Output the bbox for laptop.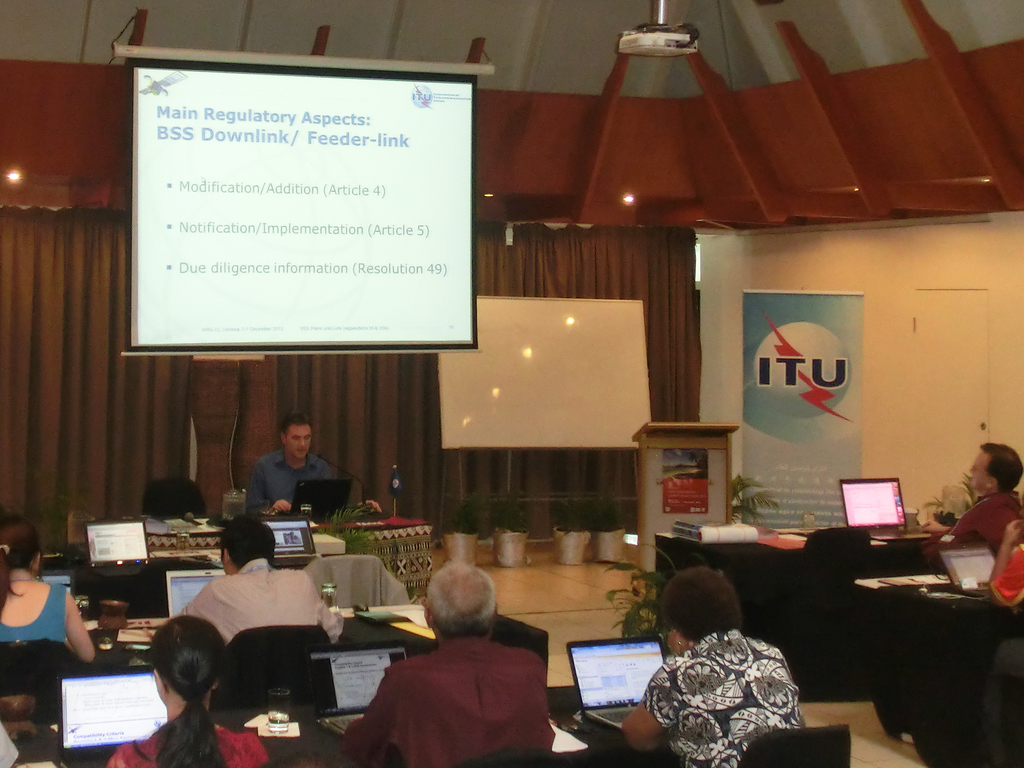
Rect(839, 479, 932, 539).
